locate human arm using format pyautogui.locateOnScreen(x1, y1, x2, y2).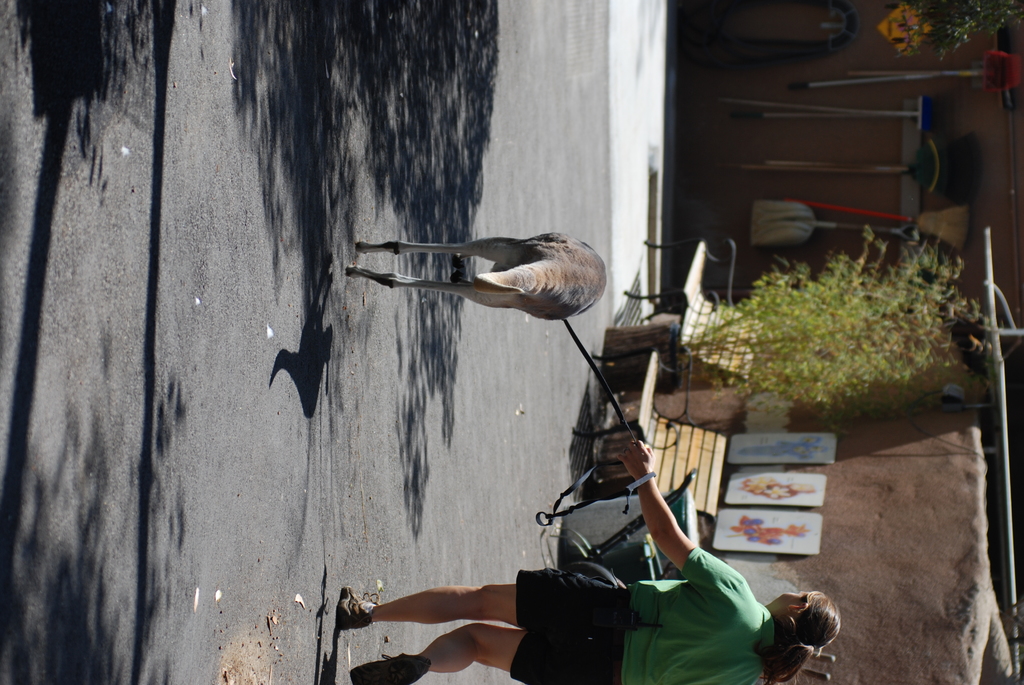
pyautogui.locateOnScreen(617, 442, 693, 567).
